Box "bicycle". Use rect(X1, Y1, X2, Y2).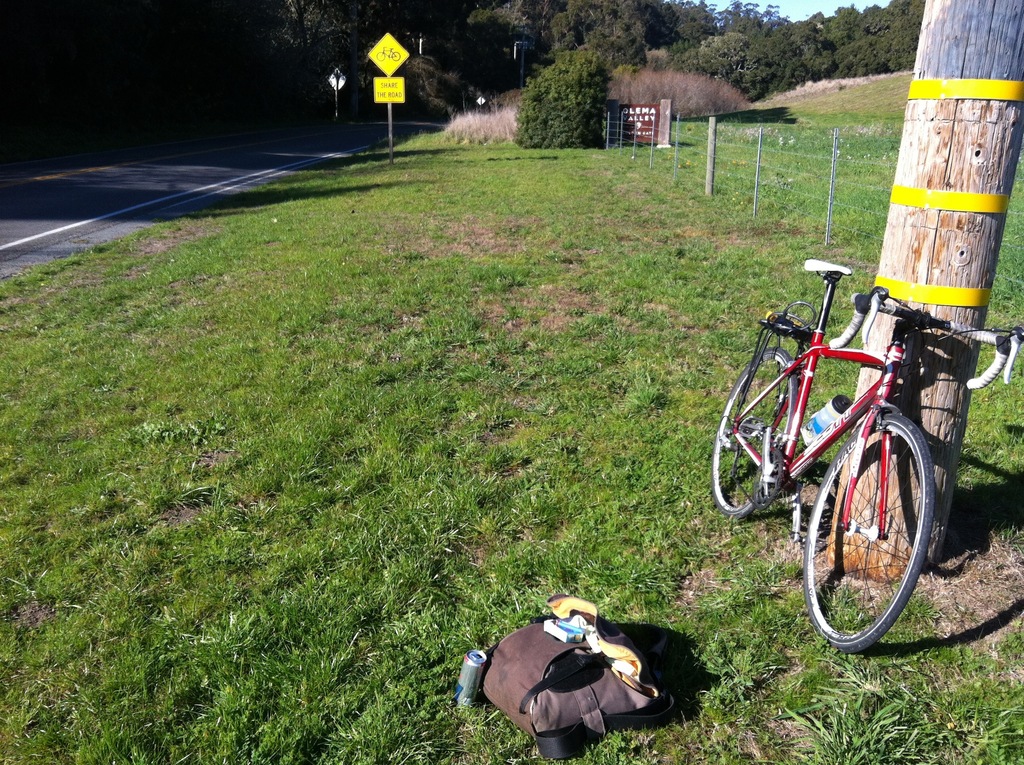
rect(724, 239, 984, 666).
